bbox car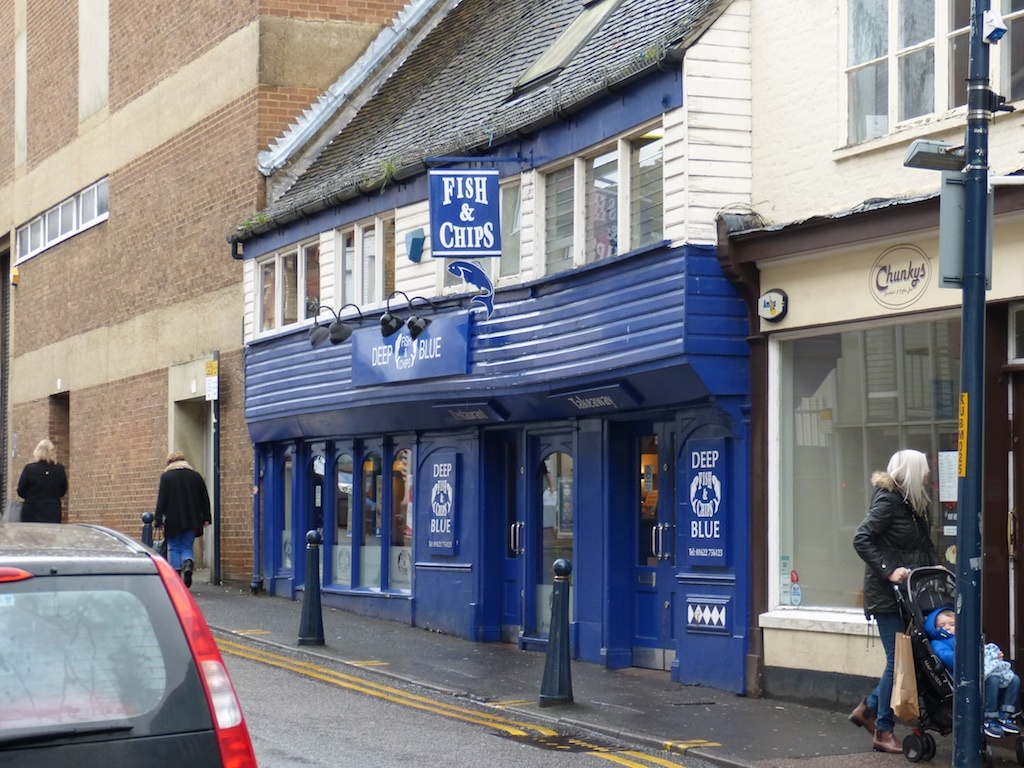
crop(0, 520, 259, 767)
